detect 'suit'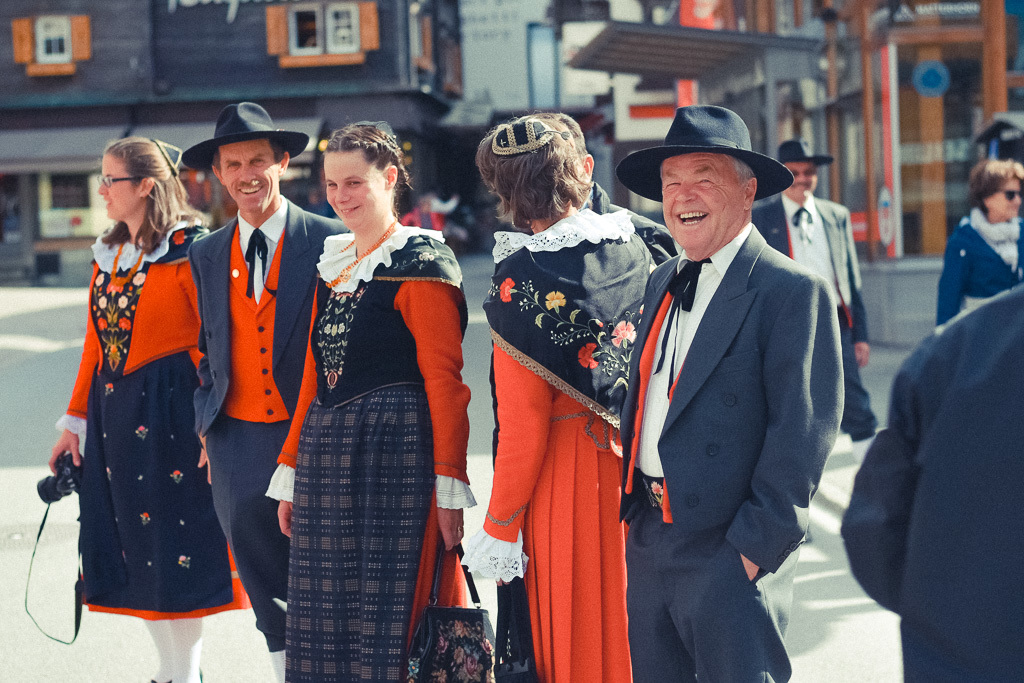
<region>187, 192, 355, 682</region>
